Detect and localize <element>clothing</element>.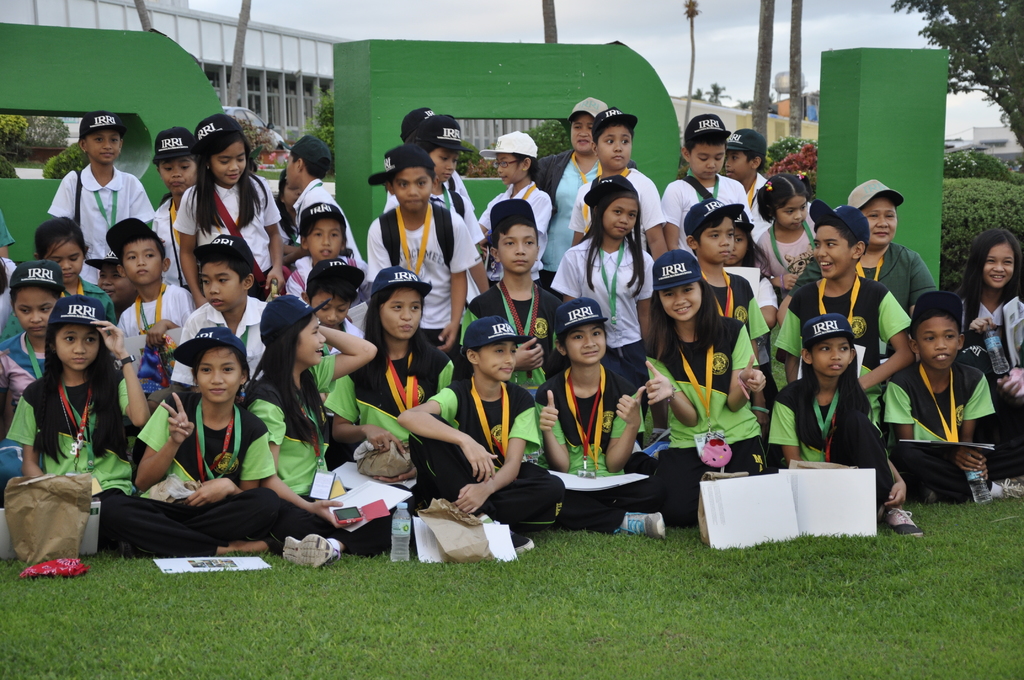
Localized at left=104, top=393, right=281, bottom=556.
